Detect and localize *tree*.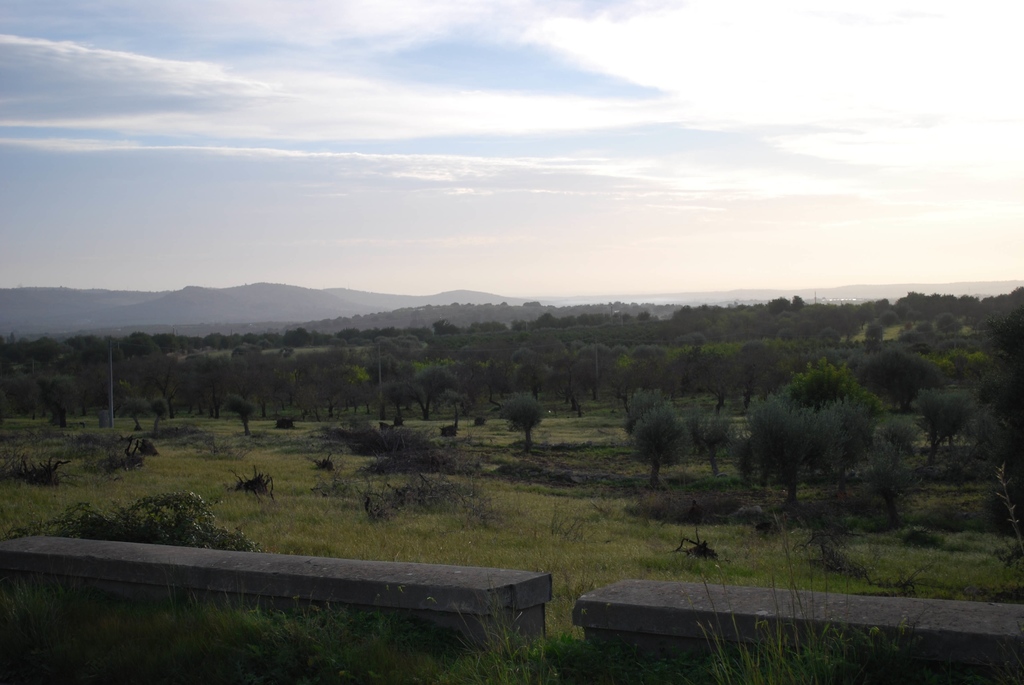
Localized at bbox(758, 342, 879, 521).
